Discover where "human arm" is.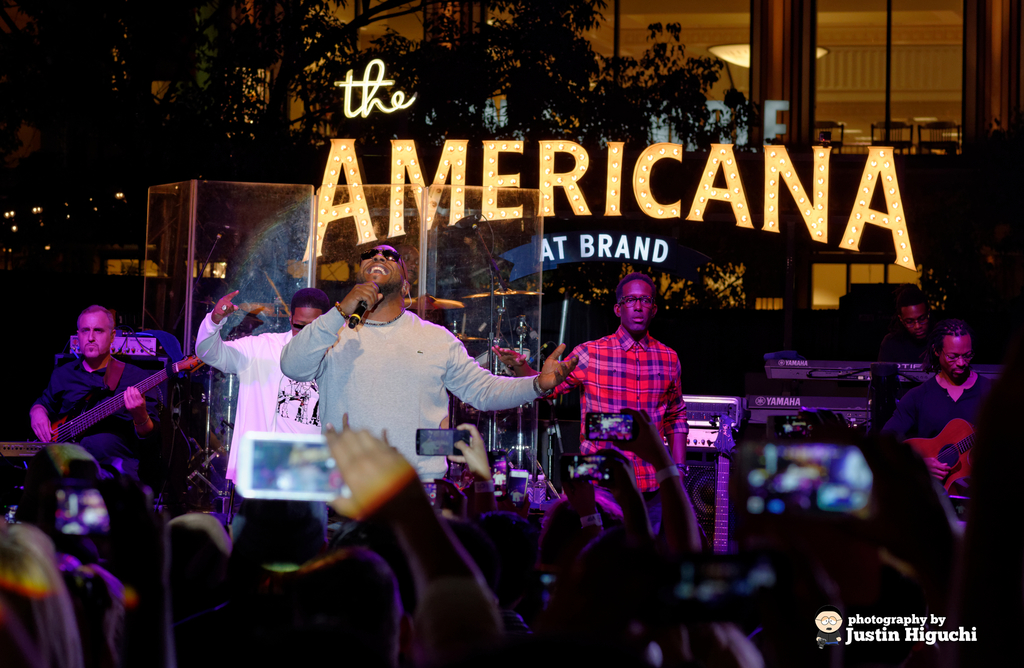
Discovered at [121,366,164,443].
